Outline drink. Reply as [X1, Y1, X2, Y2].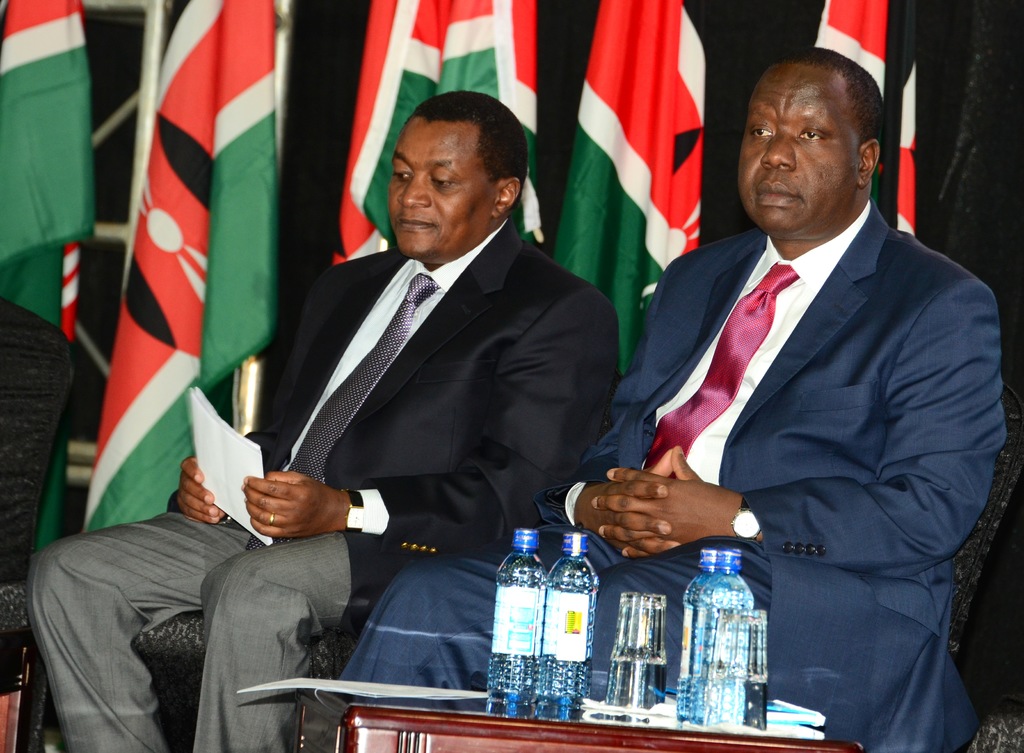
[671, 577, 716, 725].
